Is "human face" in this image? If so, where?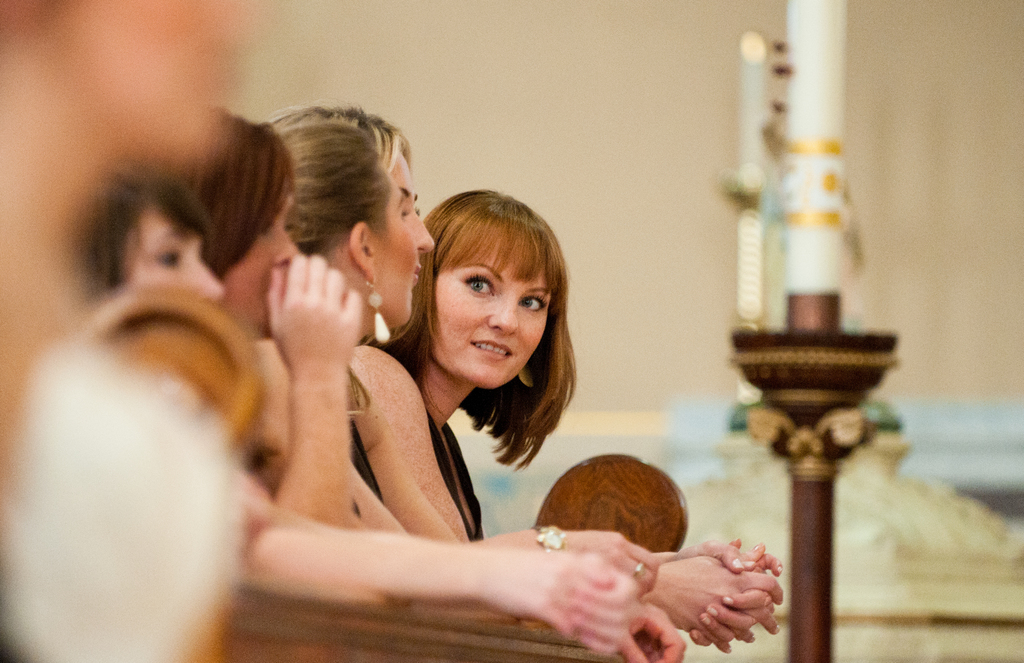
Yes, at crop(426, 232, 552, 390).
